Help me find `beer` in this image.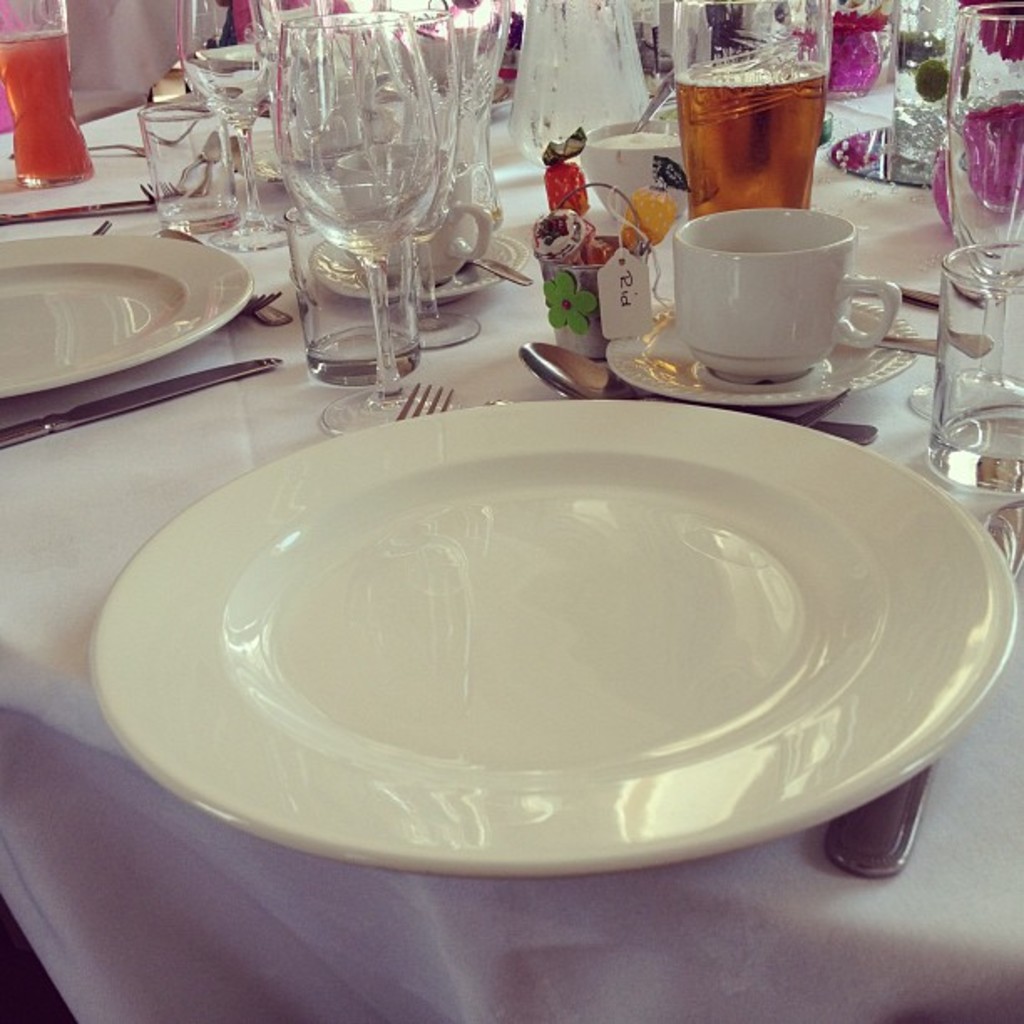
Found it: (left=673, top=54, right=823, bottom=214).
